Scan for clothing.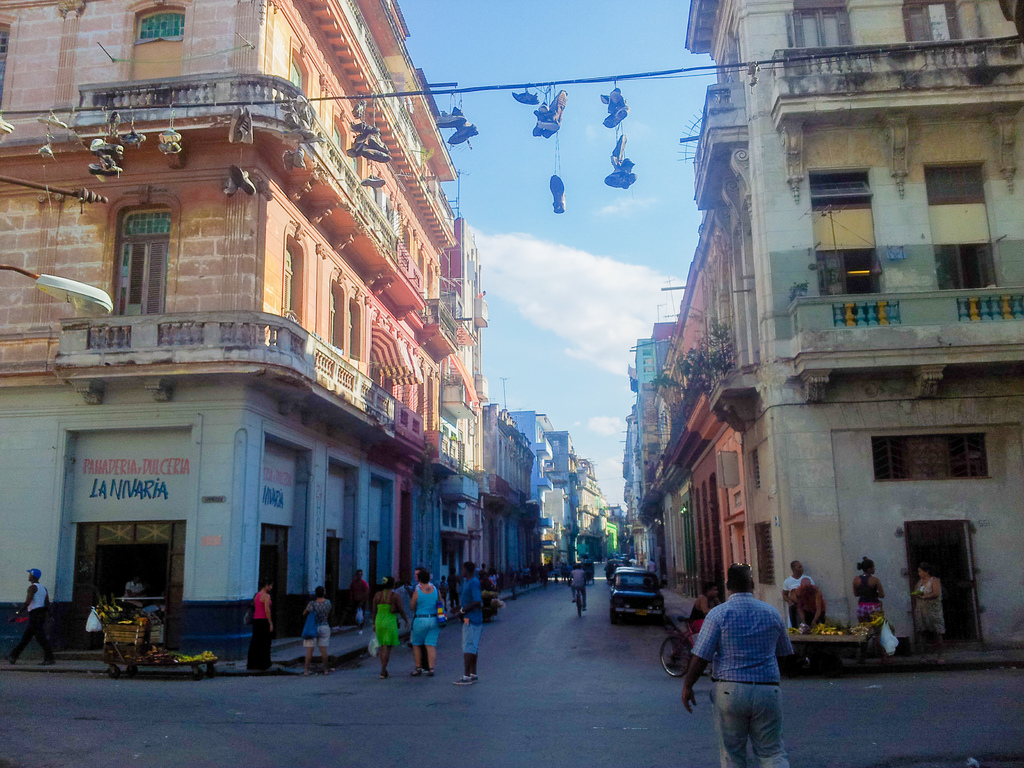
Scan result: 568,569,586,606.
